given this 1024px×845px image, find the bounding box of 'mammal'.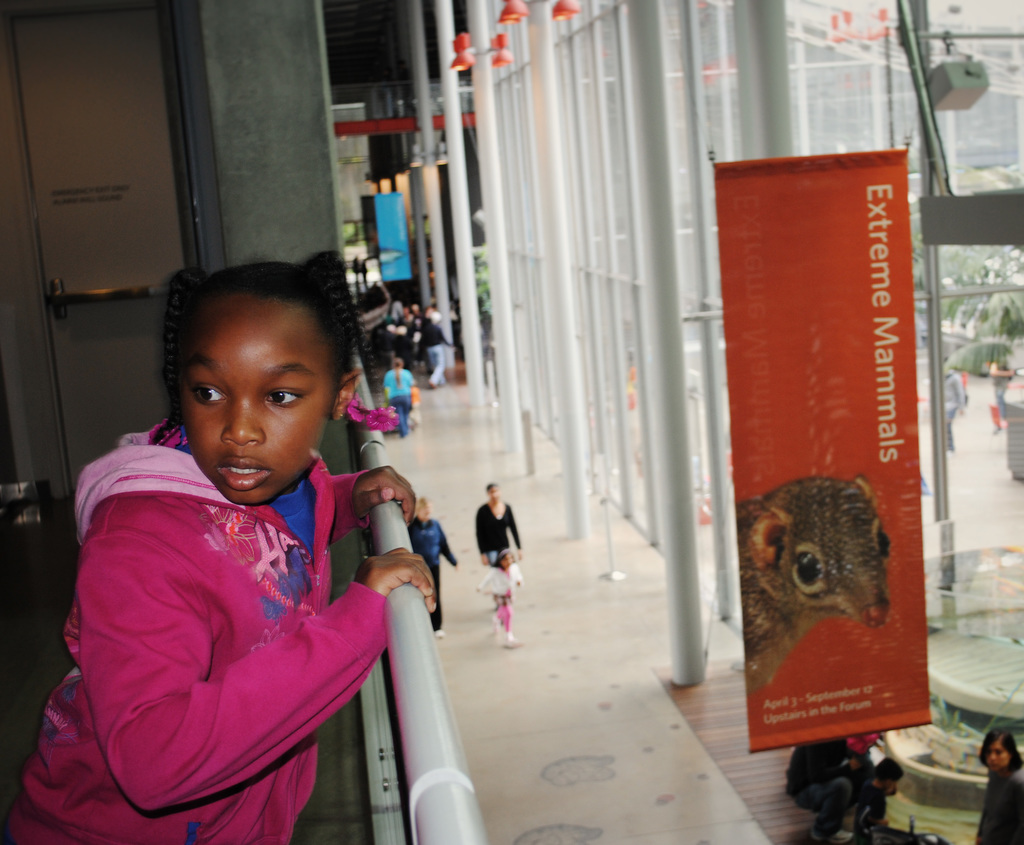
bbox=[938, 358, 969, 451].
